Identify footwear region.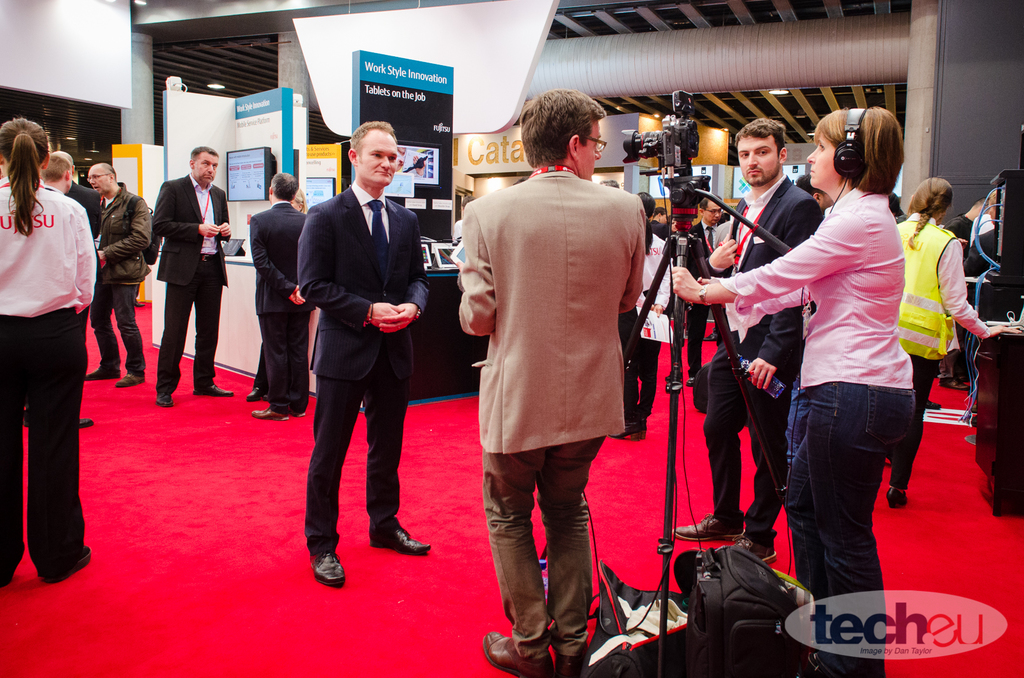
Region: pyautogui.locateOnScreen(147, 388, 177, 413).
